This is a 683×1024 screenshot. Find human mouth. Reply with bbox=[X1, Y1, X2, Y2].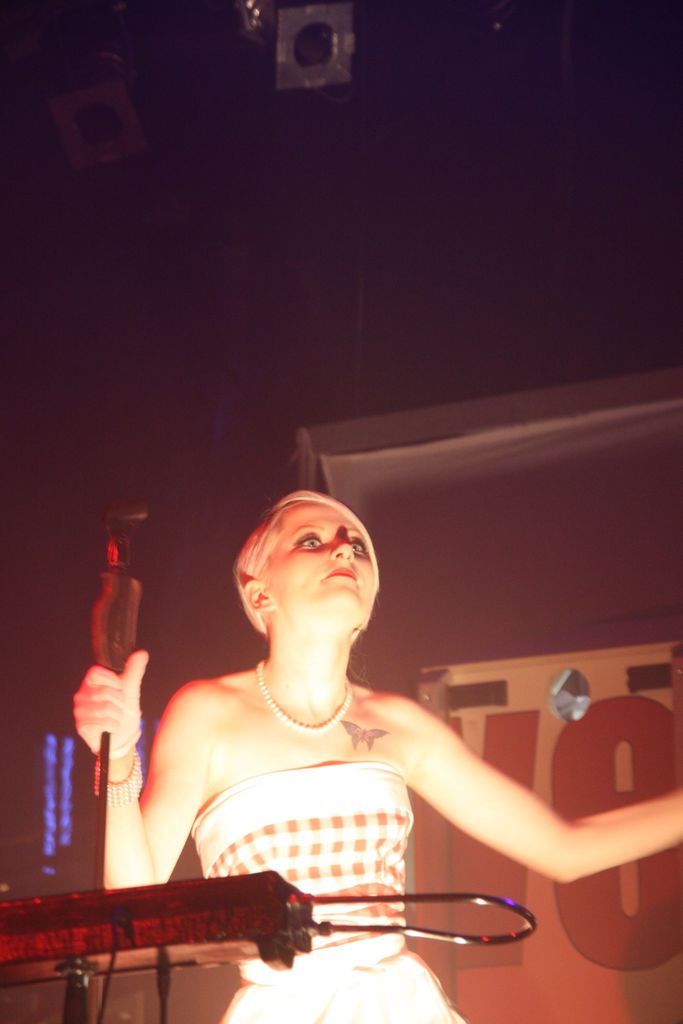
bbox=[331, 570, 357, 580].
